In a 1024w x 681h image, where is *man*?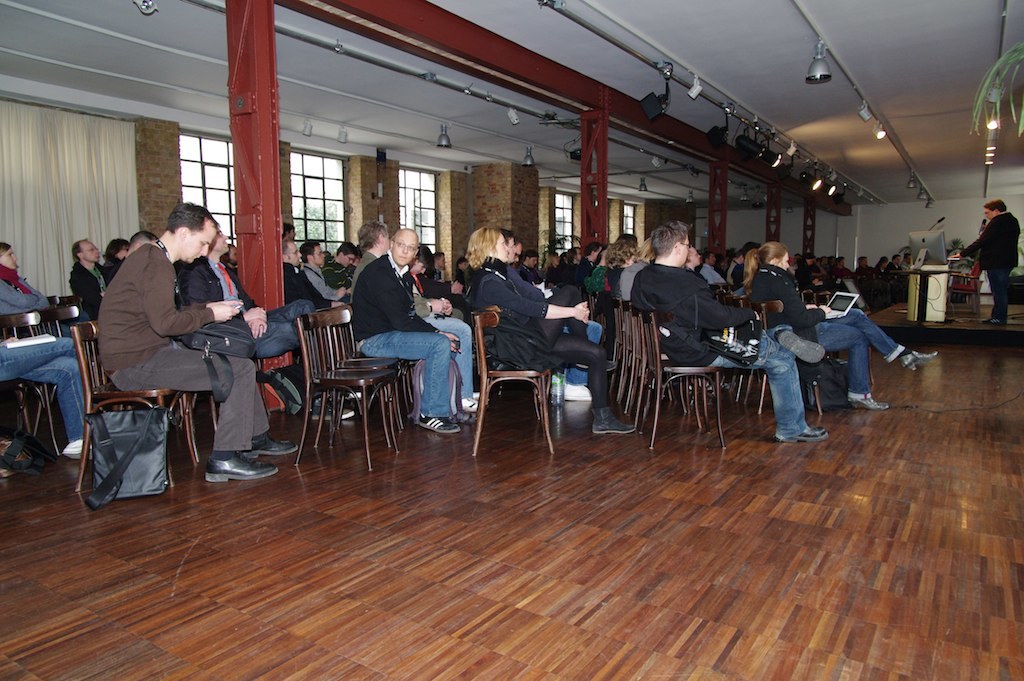
<box>347,224,471,435</box>.
